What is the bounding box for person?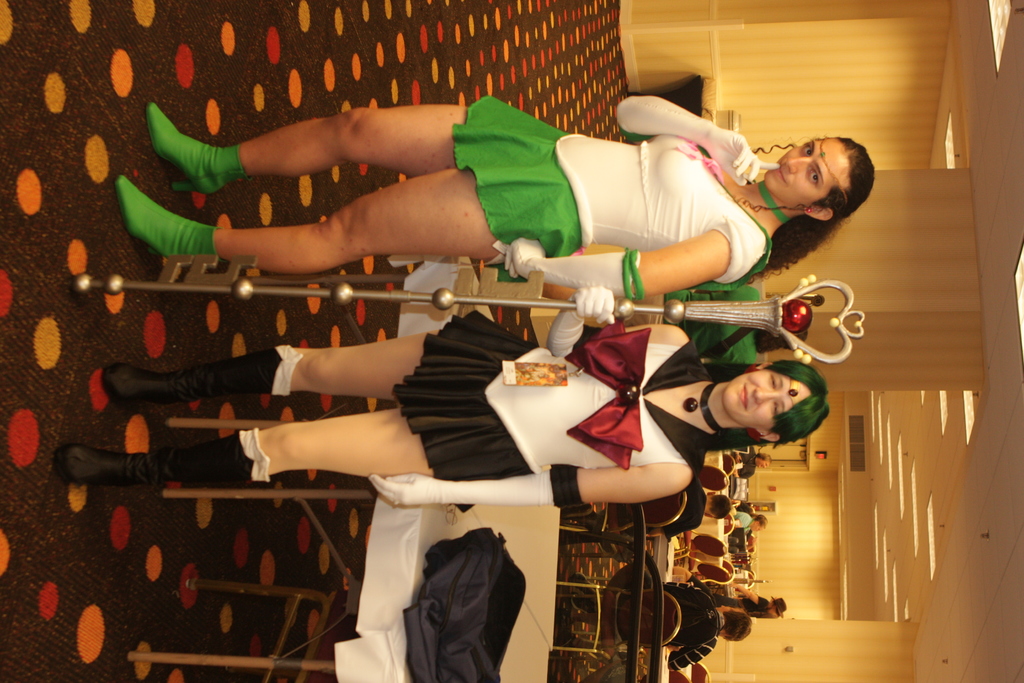
box(732, 452, 774, 481).
